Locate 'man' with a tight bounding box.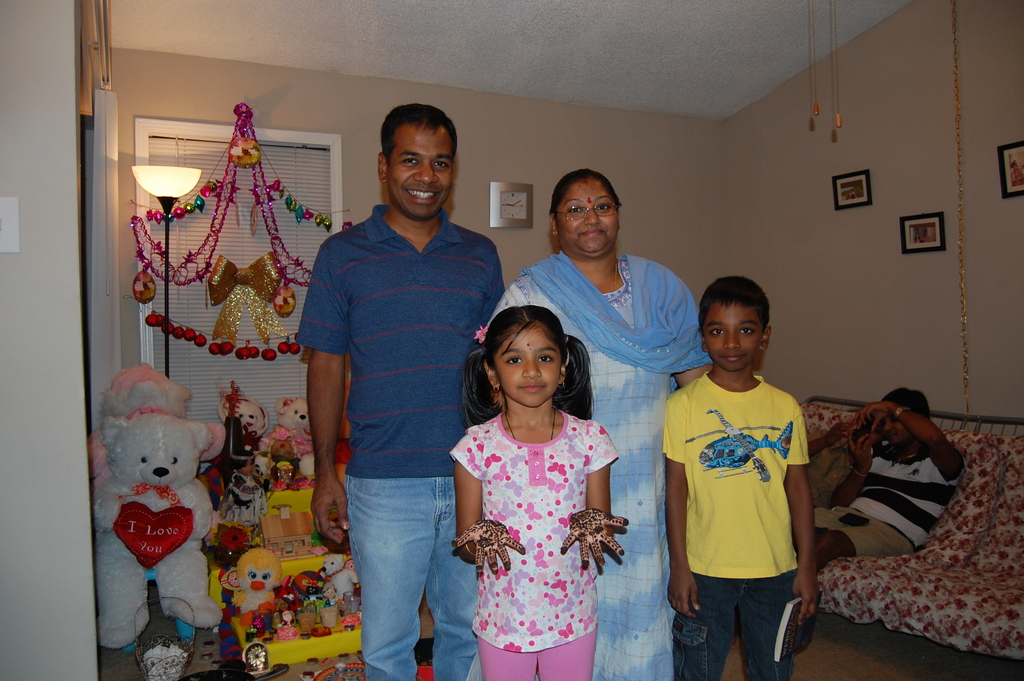
x1=295, y1=103, x2=505, y2=680.
